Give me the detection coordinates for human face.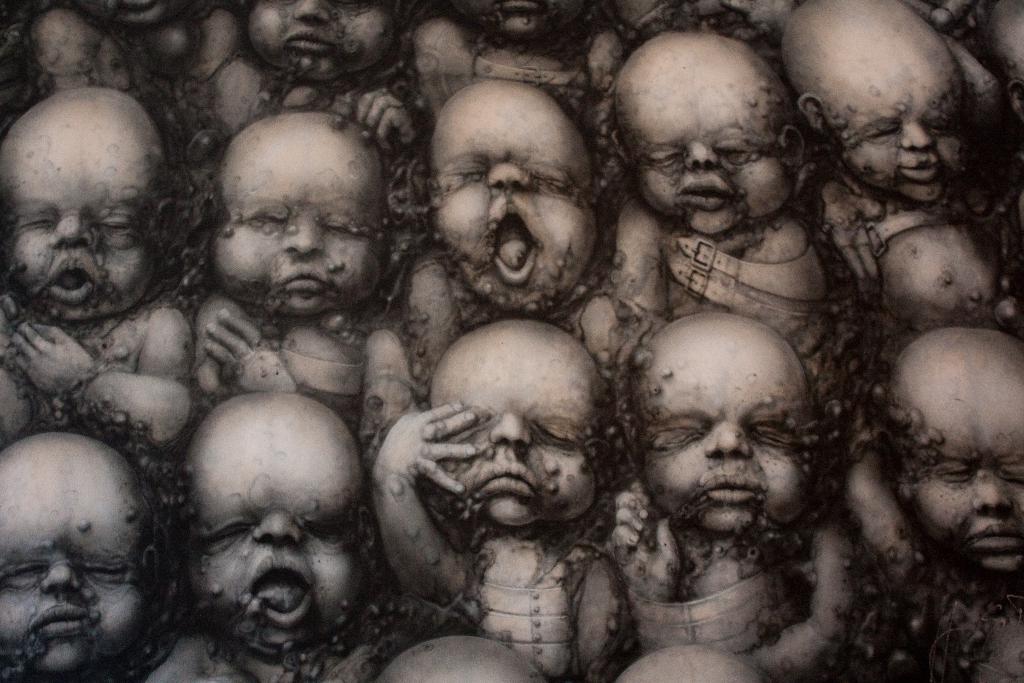
628,54,782,229.
